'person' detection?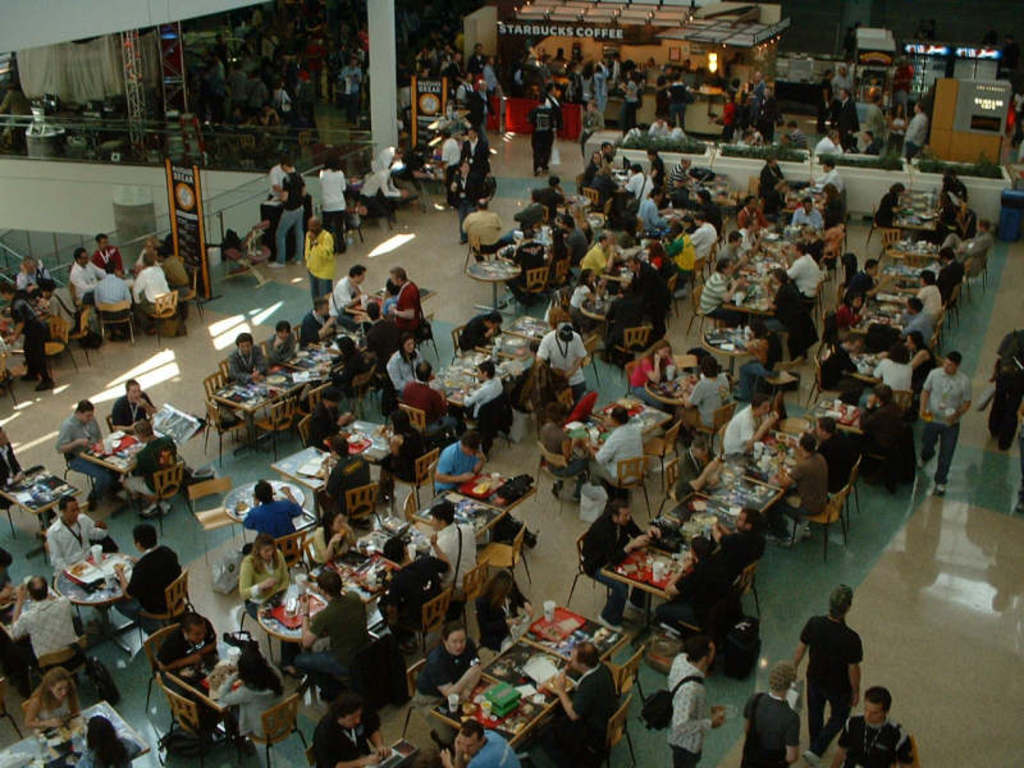
[625, 330, 684, 408]
